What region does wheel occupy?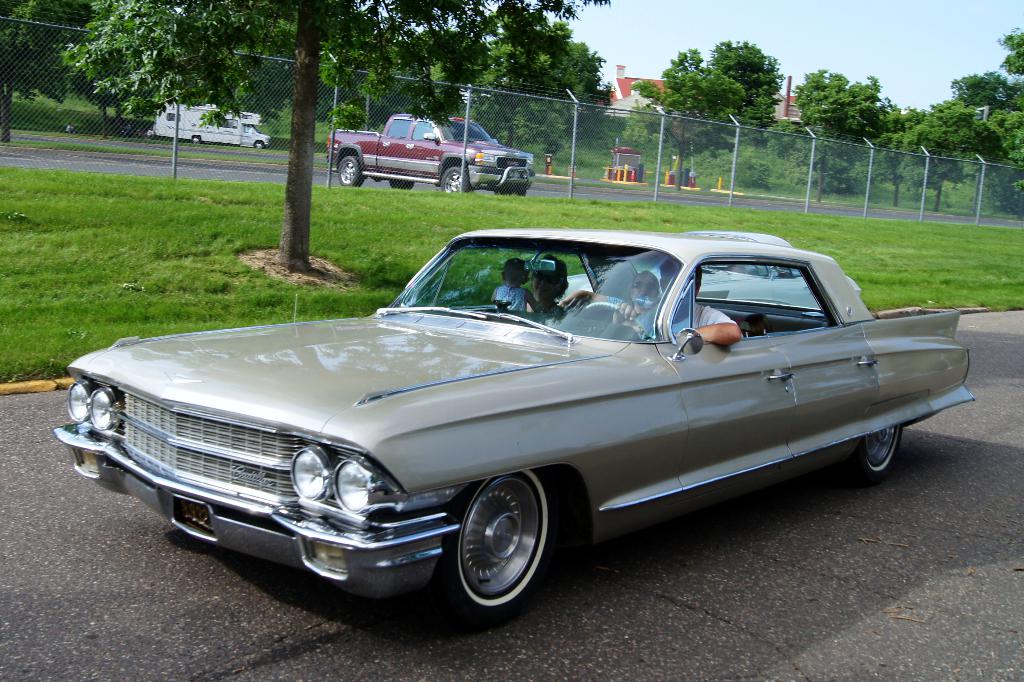
bbox=(440, 163, 467, 190).
